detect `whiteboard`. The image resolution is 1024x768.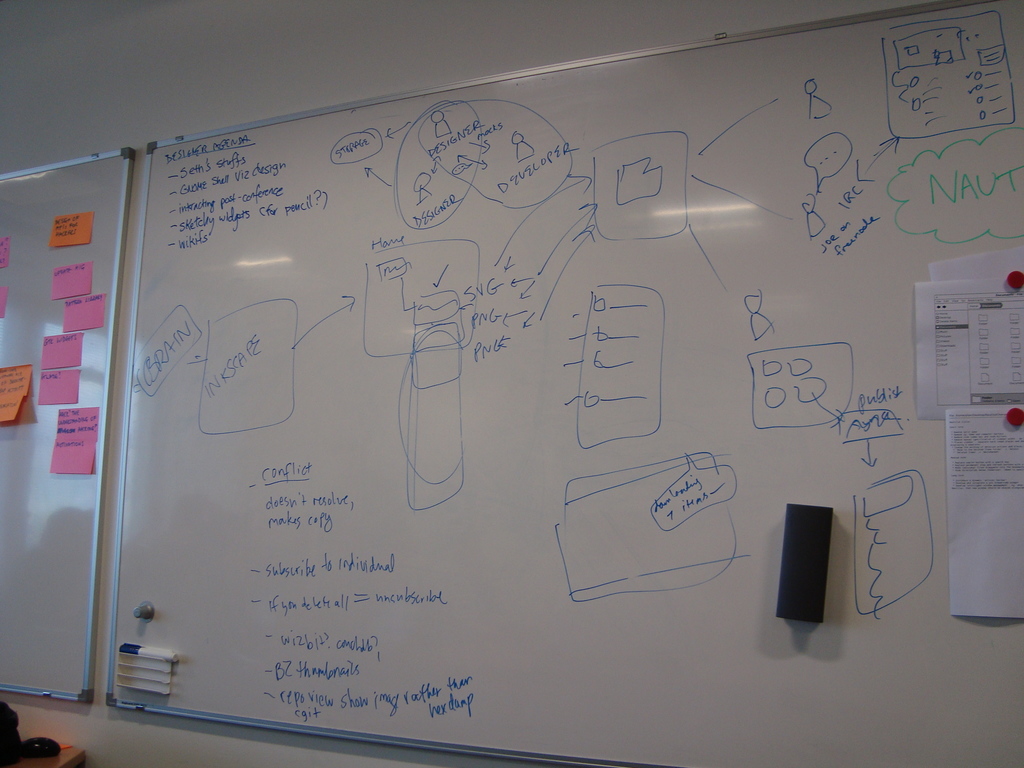
{"x1": 103, "y1": 1, "x2": 1023, "y2": 767}.
